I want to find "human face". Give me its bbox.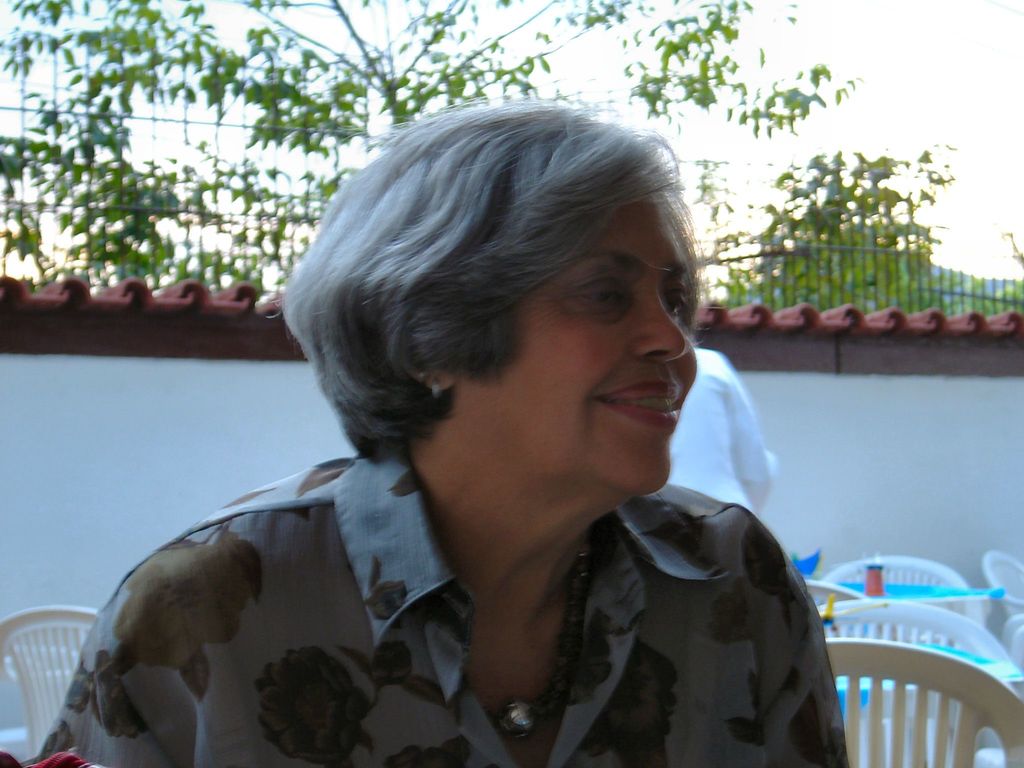
(left=460, top=191, right=702, bottom=490).
